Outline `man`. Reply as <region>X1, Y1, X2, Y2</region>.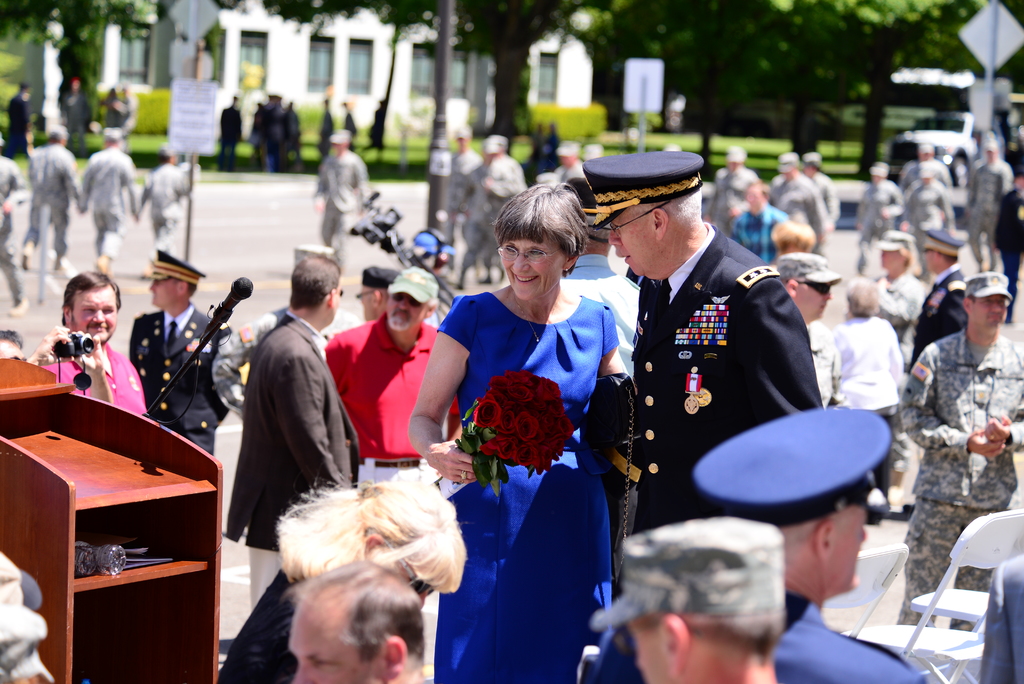
<region>432, 120, 480, 249</region>.
